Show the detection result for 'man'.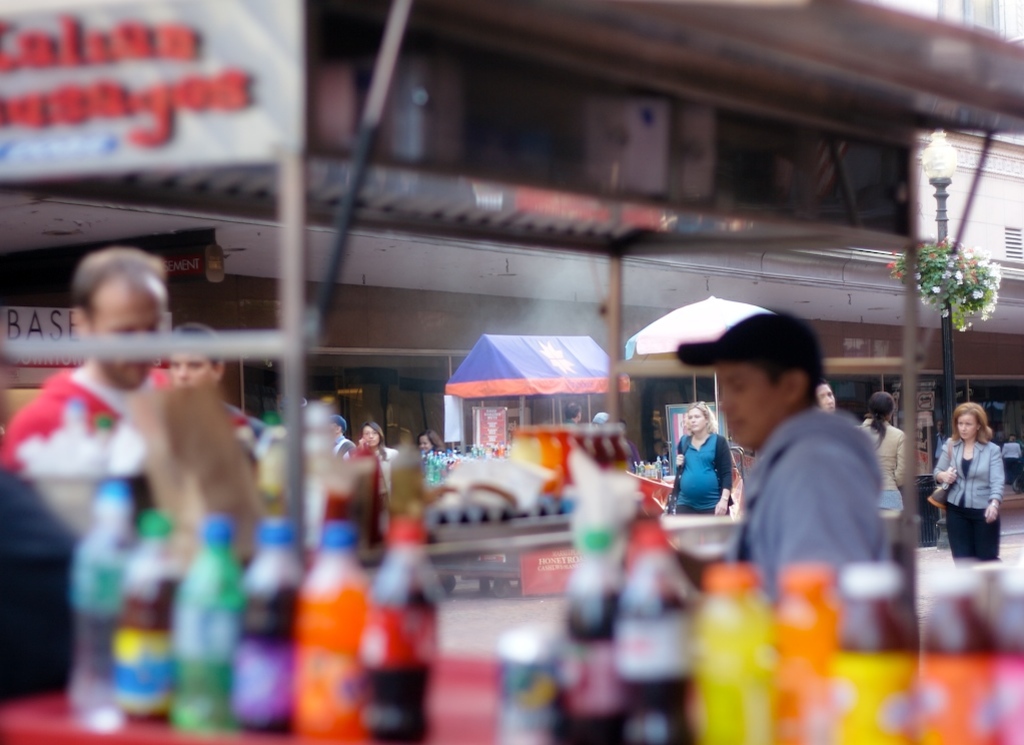
929/419/947/464.
